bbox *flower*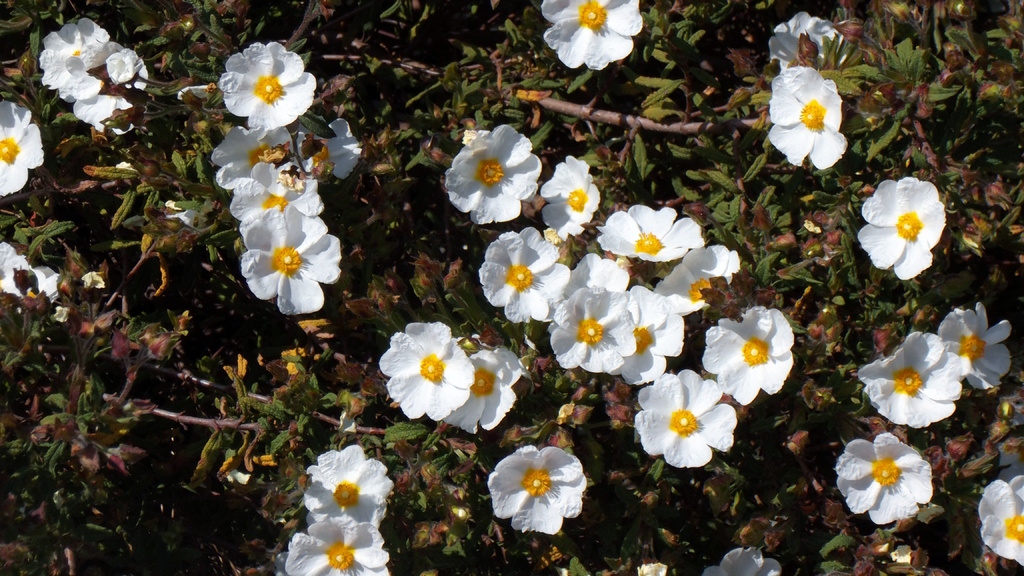
(left=288, top=521, right=389, bottom=575)
